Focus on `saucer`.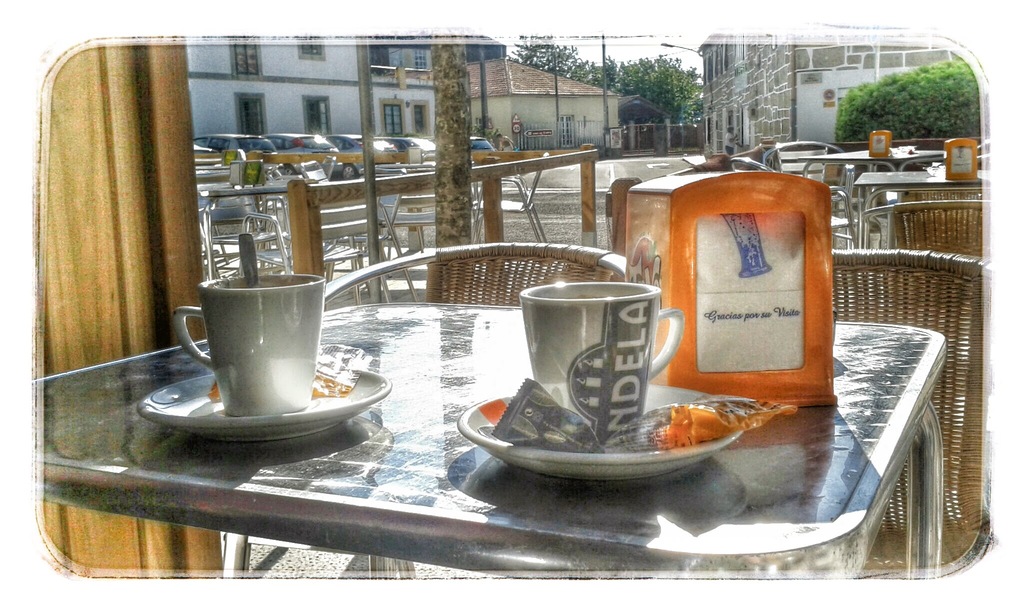
Focused at select_region(134, 369, 394, 444).
